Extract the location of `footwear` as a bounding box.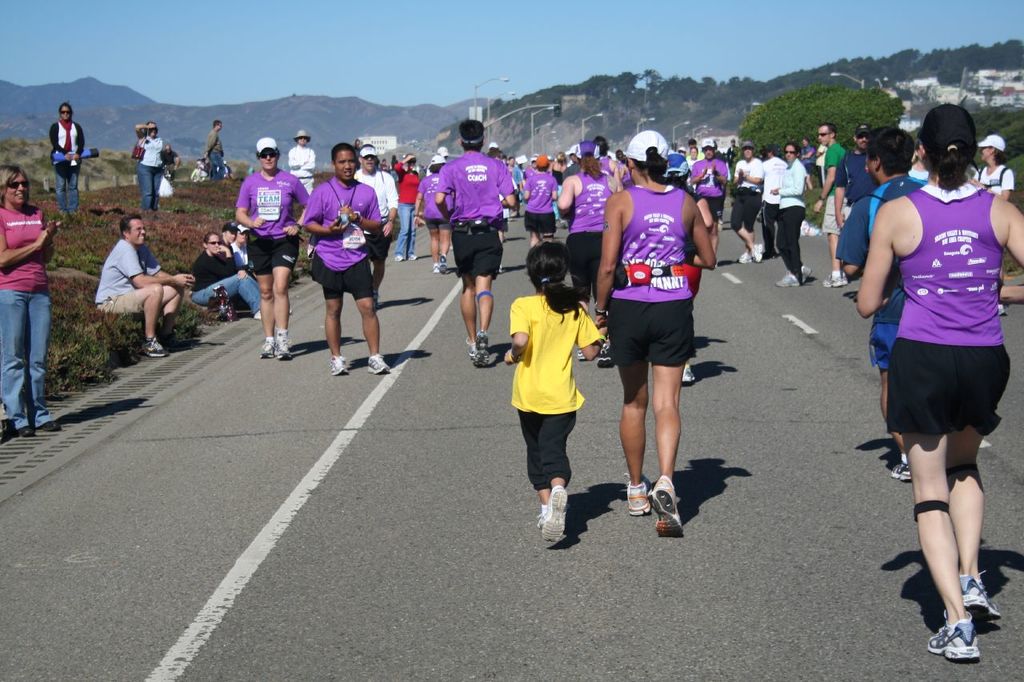
143, 338, 172, 362.
